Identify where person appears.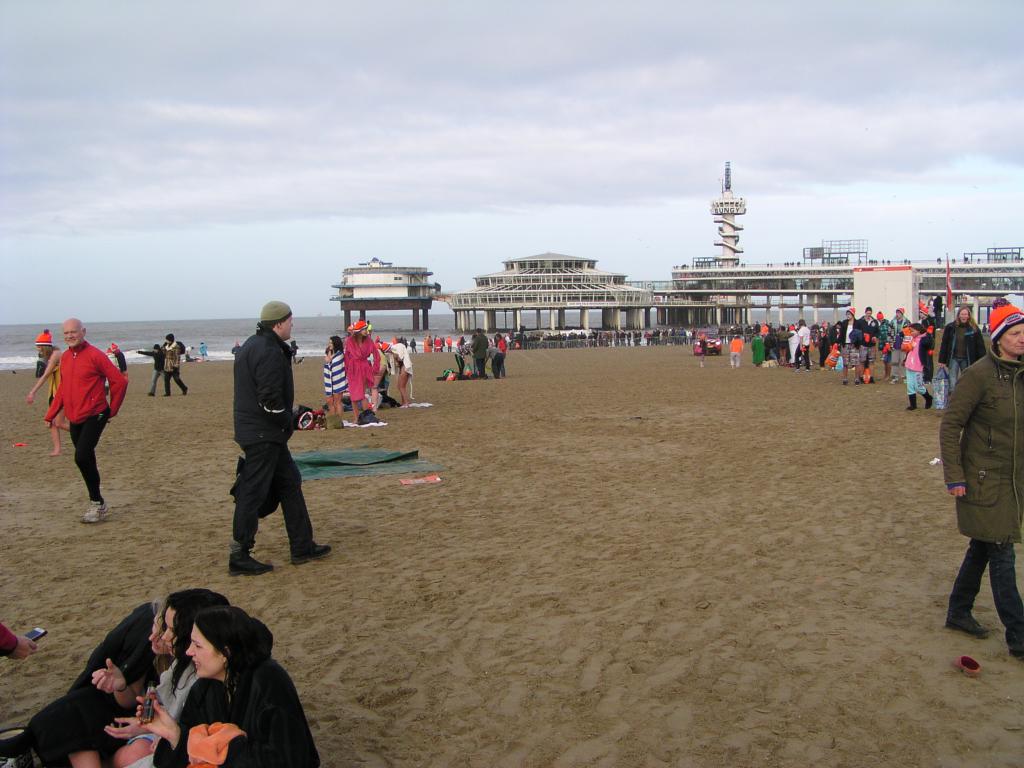
Appears at bbox=(434, 335, 446, 352).
